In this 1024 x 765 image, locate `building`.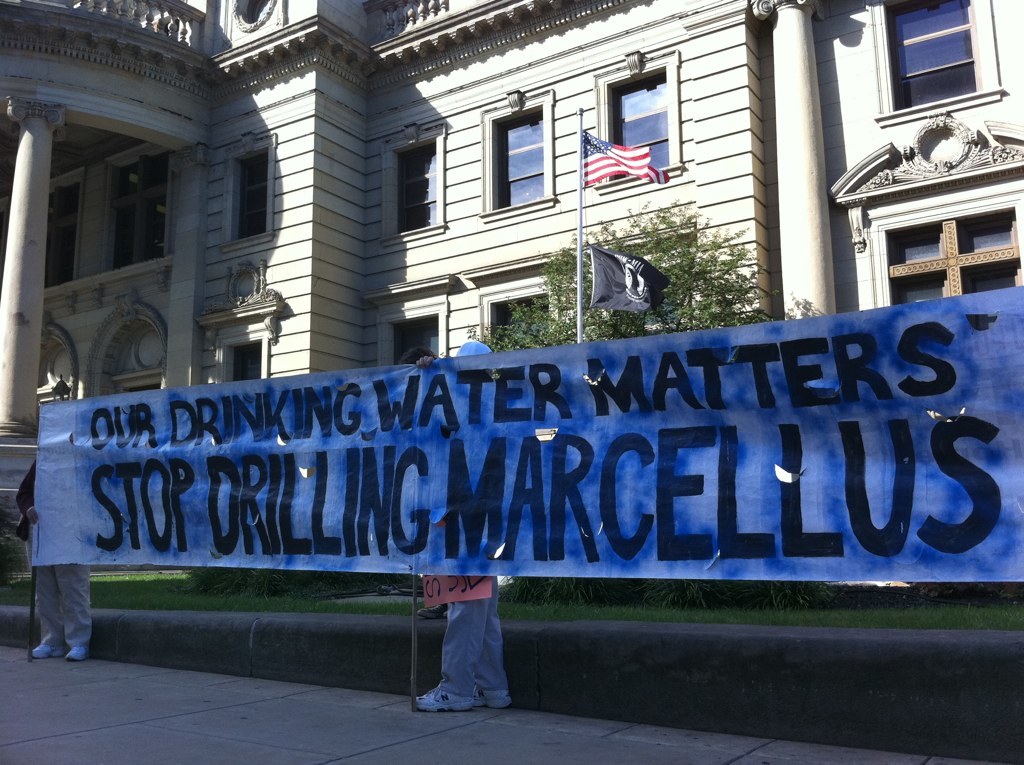
Bounding box: l=0, t=0, r=1023, b=569.
